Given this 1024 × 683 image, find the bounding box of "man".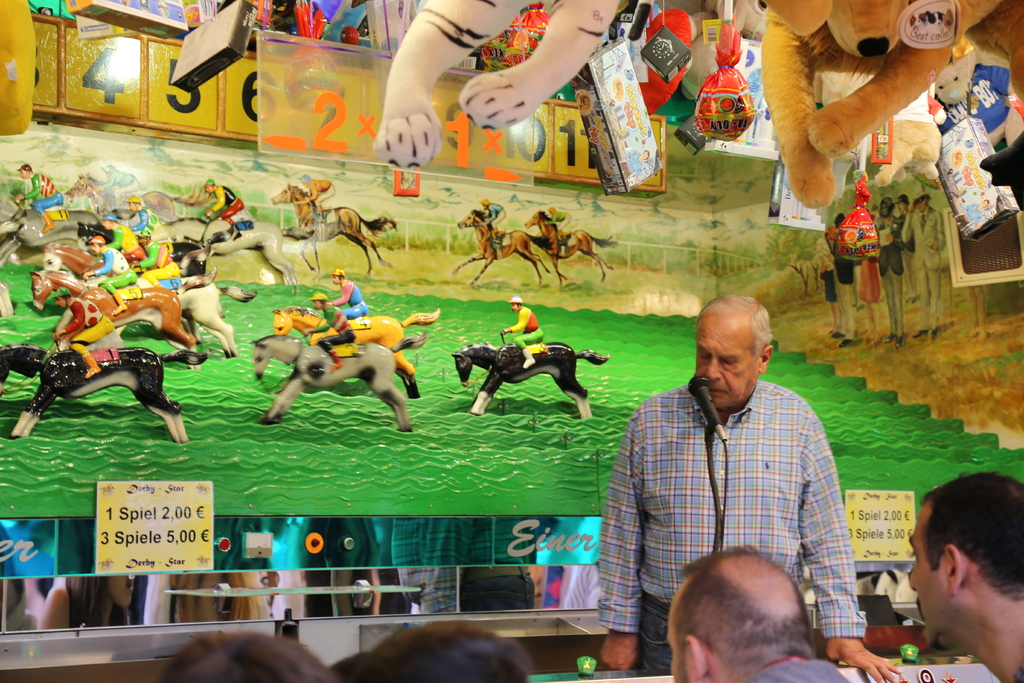
<box>296,173,334,215</box>.
